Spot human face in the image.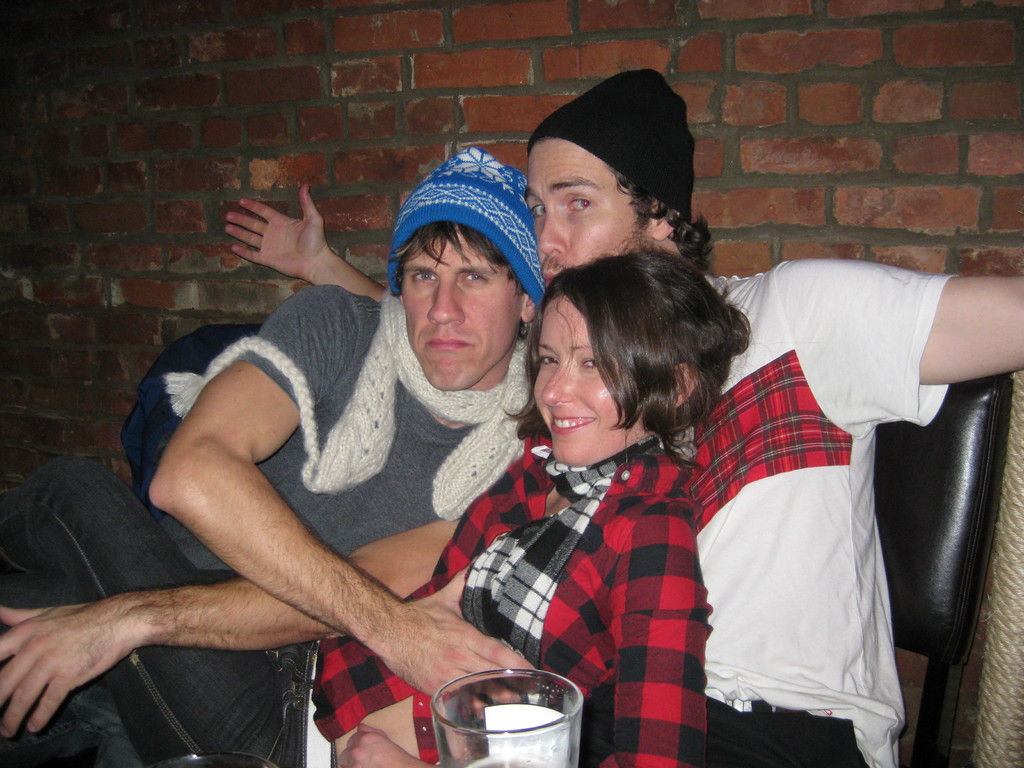
human face found at pyautogui.locateOnScreen(523, 137, 647, 284).
